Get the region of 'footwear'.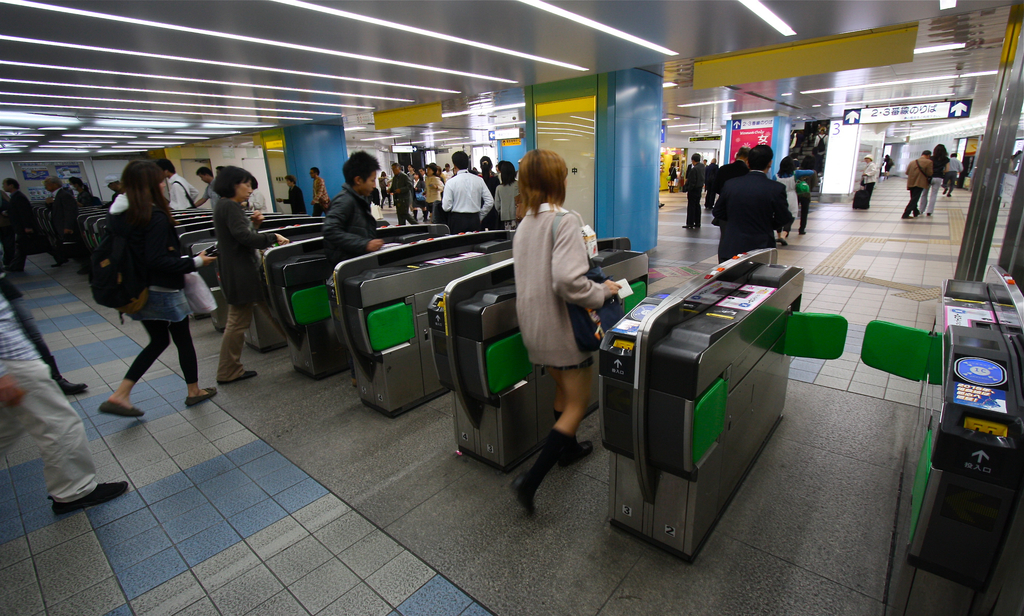
pyautogui.locateOnScreen(511, 430, 573, 519).
